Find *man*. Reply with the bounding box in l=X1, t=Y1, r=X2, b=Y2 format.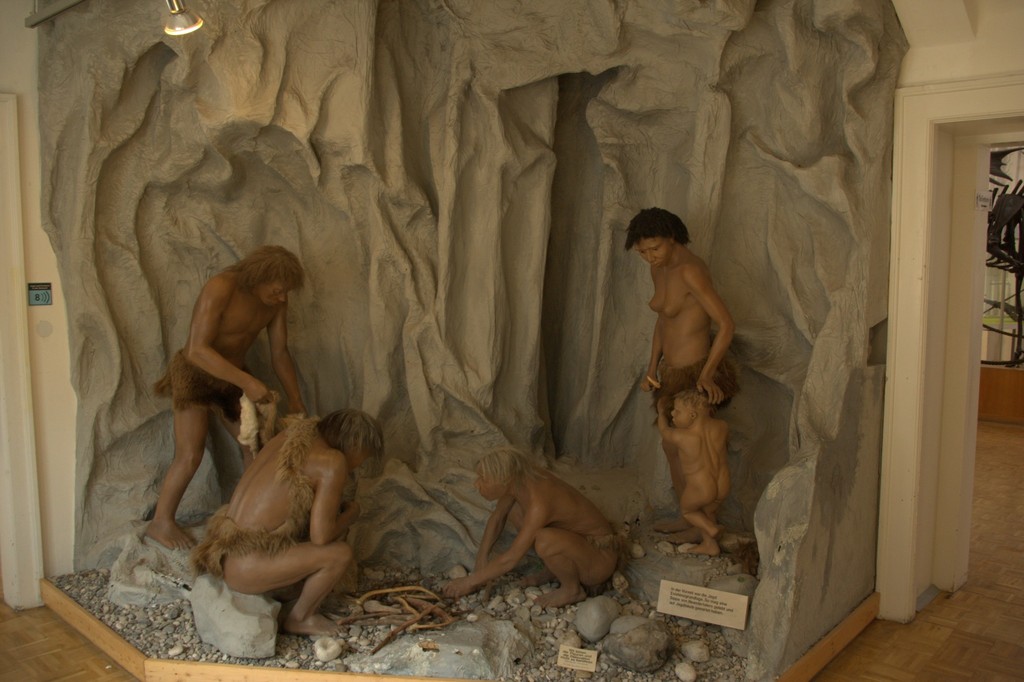
l=438, t=444, r=619, b=610.
